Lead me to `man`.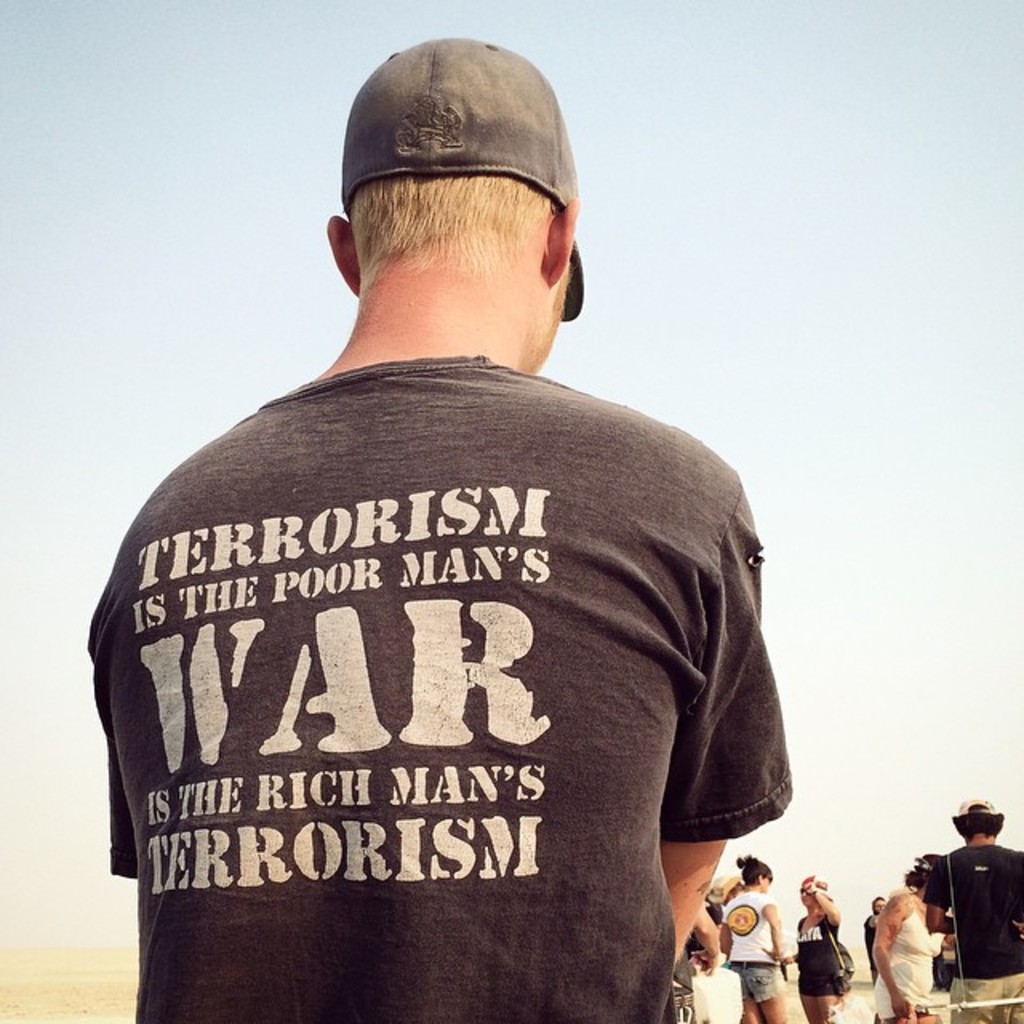
Lead to (x1=59, y1=37, x2=822, y2=1023).
